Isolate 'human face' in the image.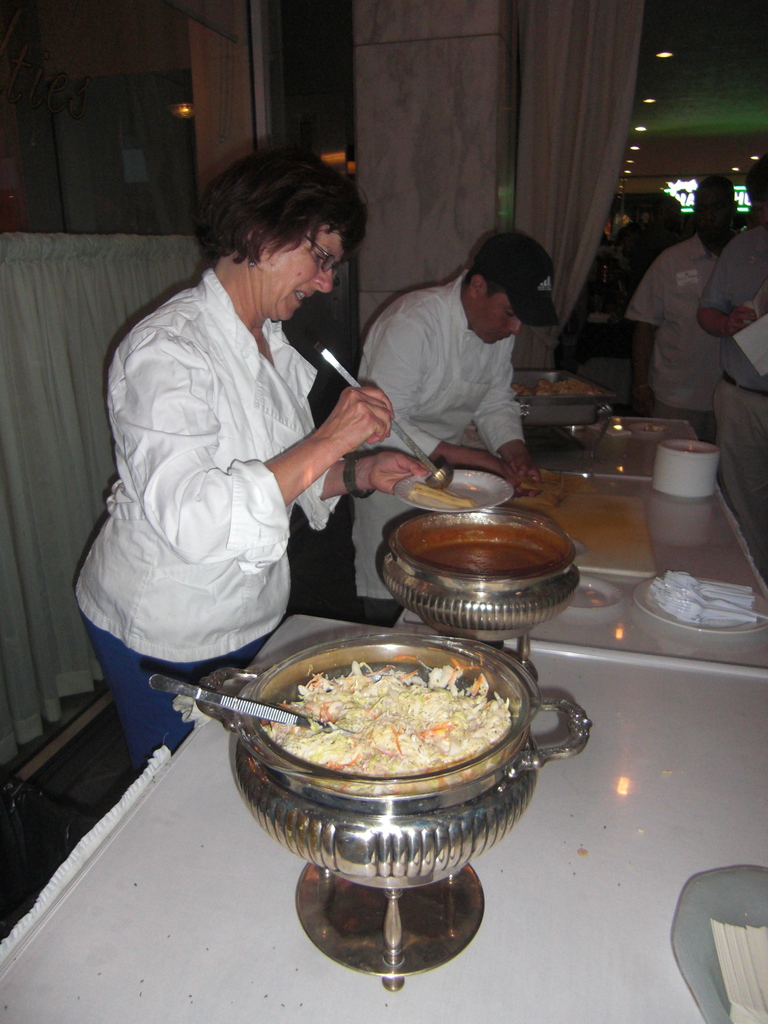
Isolated region: select_region(698, 177, 733, 239).
